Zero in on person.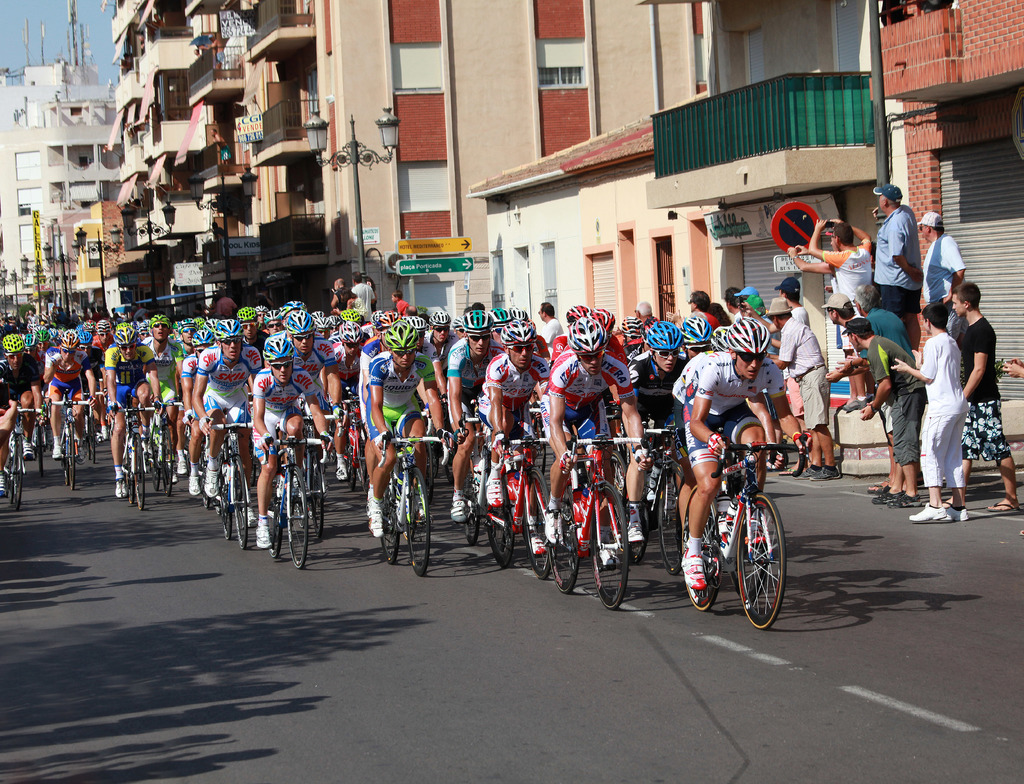
Zeroed in: bbox(1001, 355, 1023, 386).
